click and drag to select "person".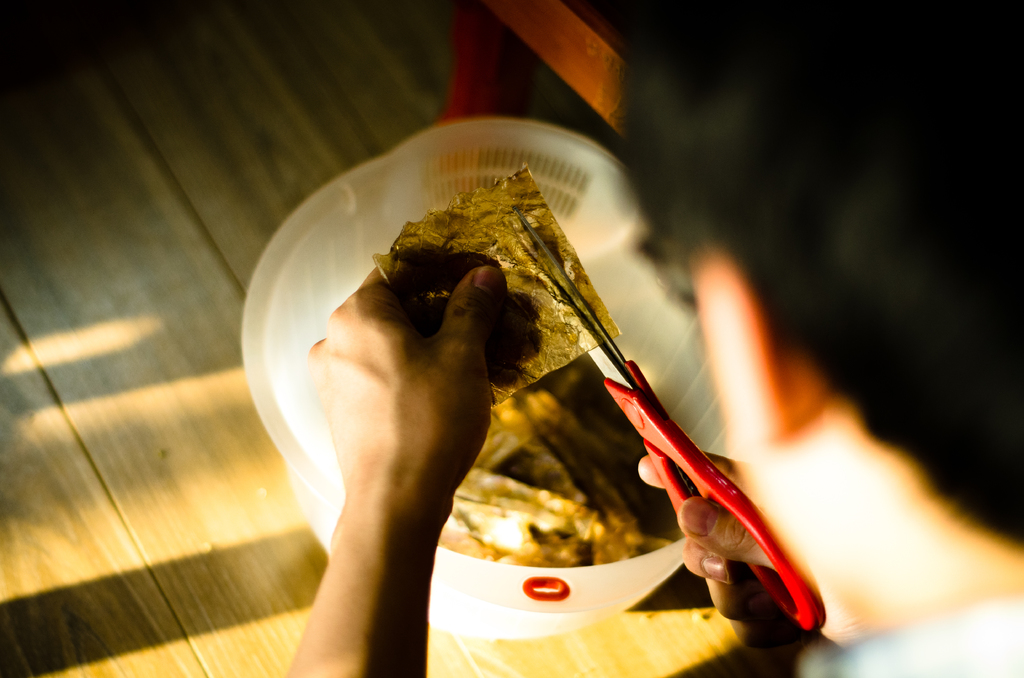
Selection: (left=284, top=0, right=1023, bottom=677).
